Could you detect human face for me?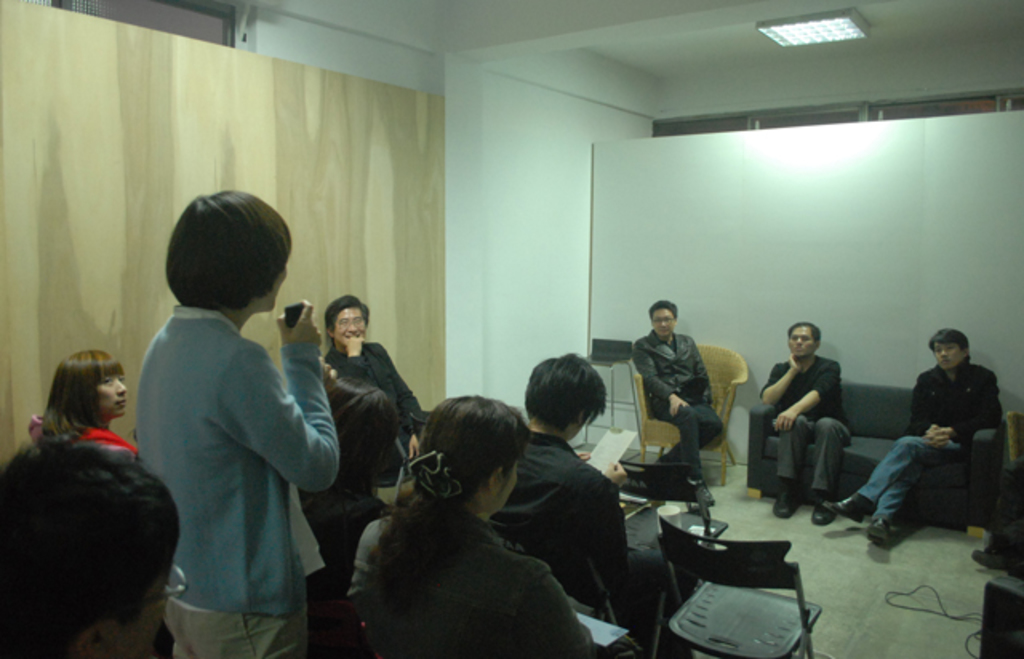
Detection result: rect(790, 326, 818, 357).
